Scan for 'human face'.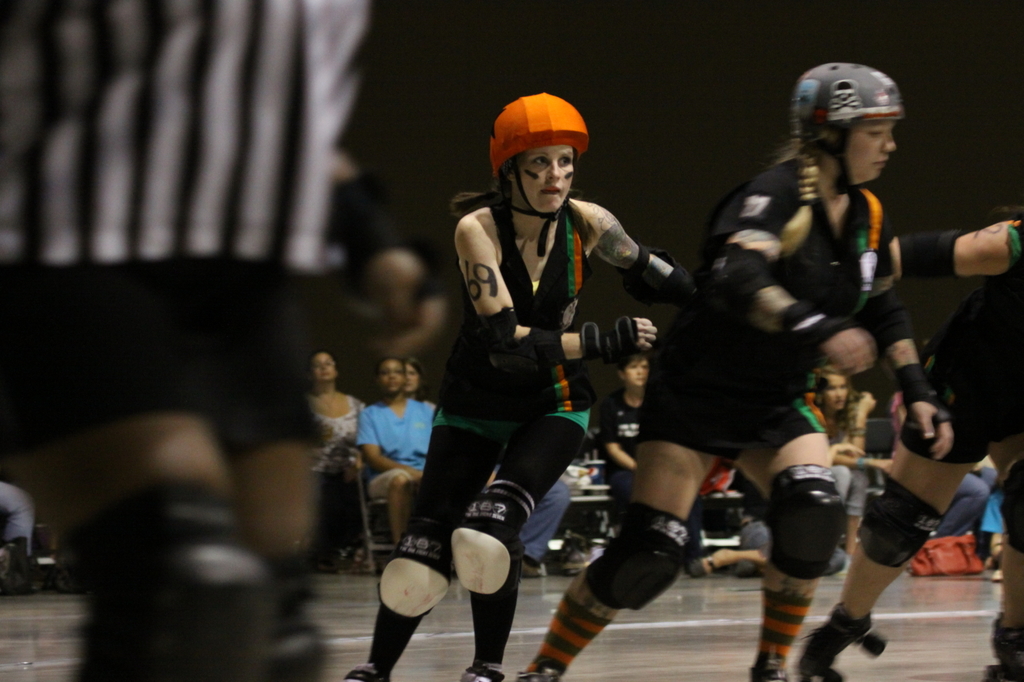
Scan result: {"x1": 627, "y1": 361, "x2": 645, "y2": 388}.
